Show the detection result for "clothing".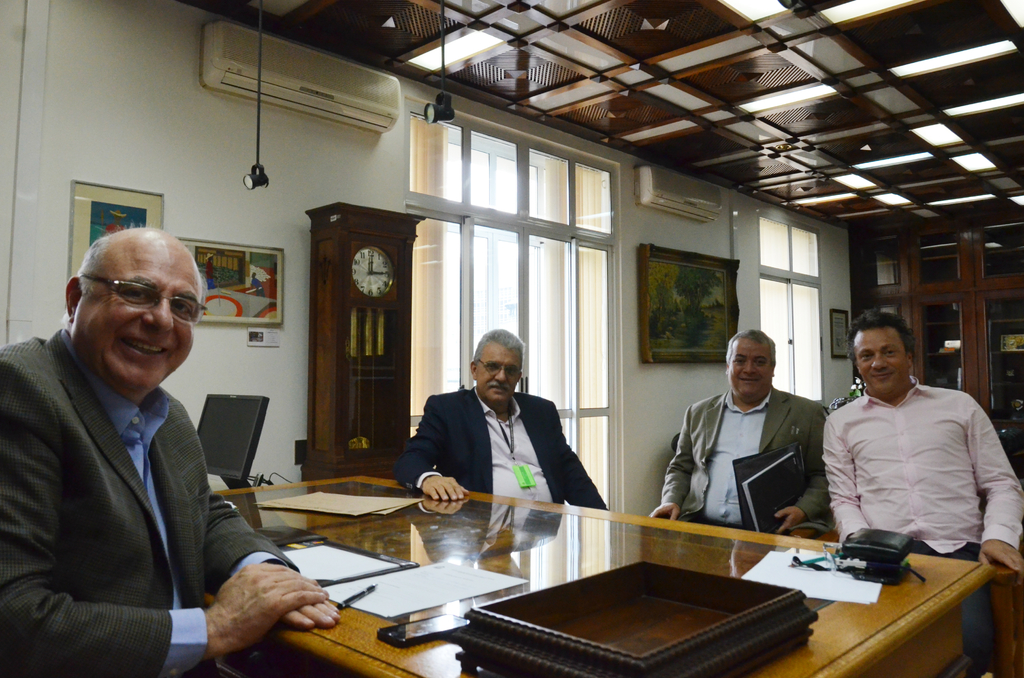
[x1=820, y1=375, x2=1023, y2=677].
